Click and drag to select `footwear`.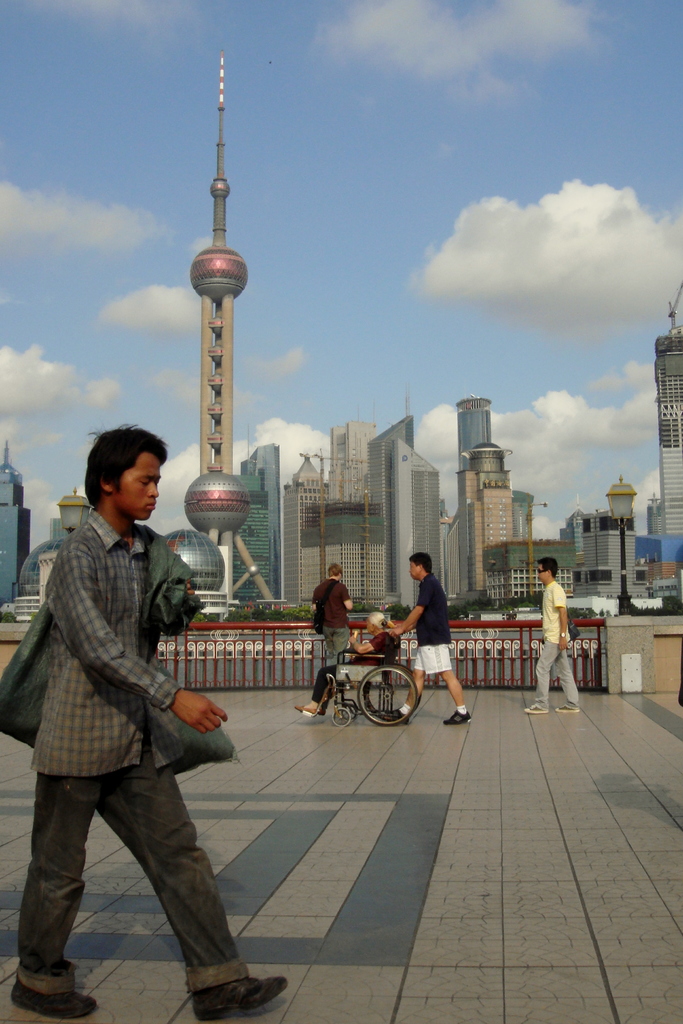
Selection: Rect(197, 977, 289, 1023).
